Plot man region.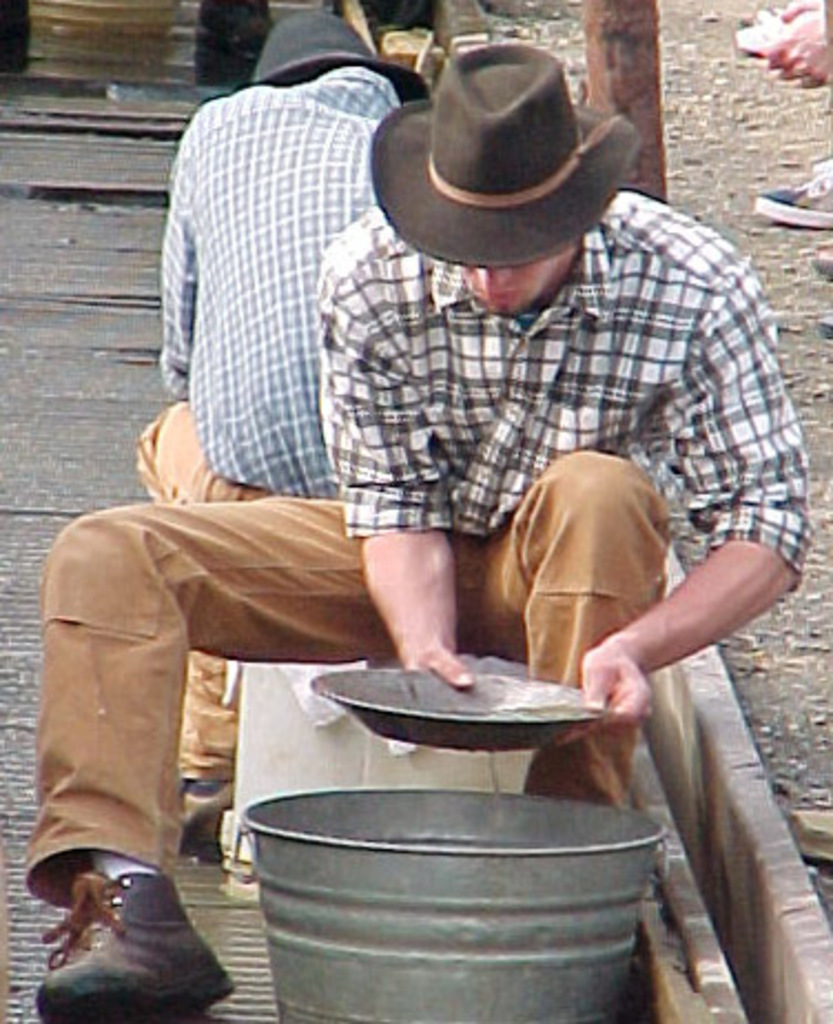
Plotted at <region>113, 49, 459, 853</region>.
